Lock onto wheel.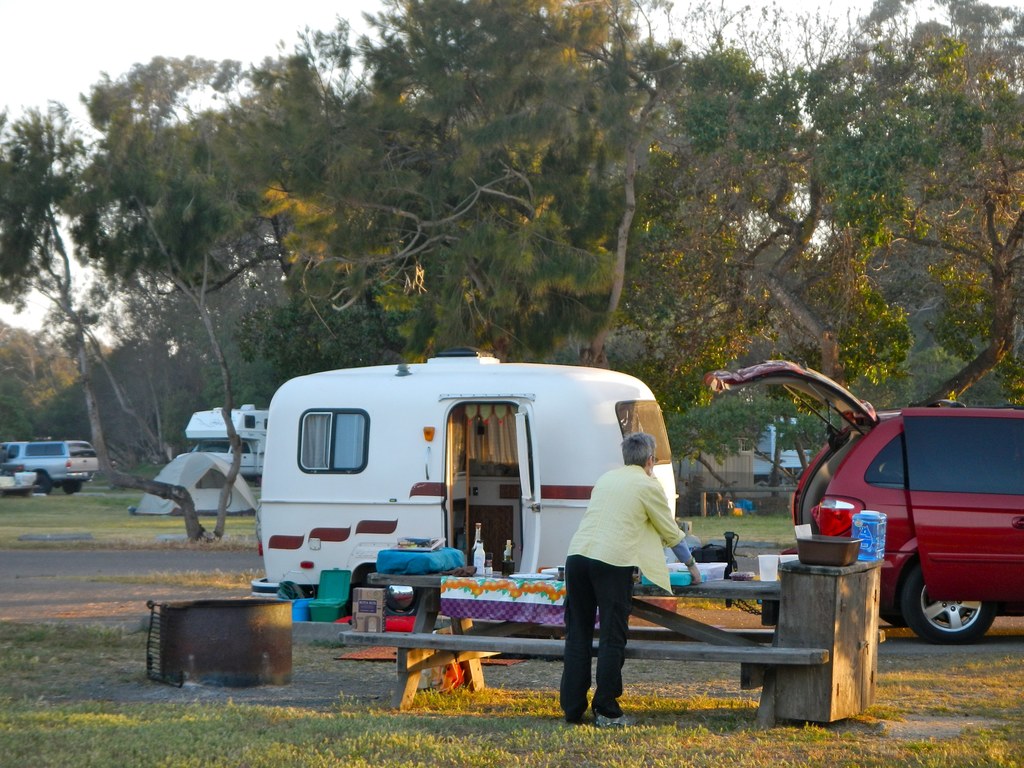
Locked: (63,478,85,492).
